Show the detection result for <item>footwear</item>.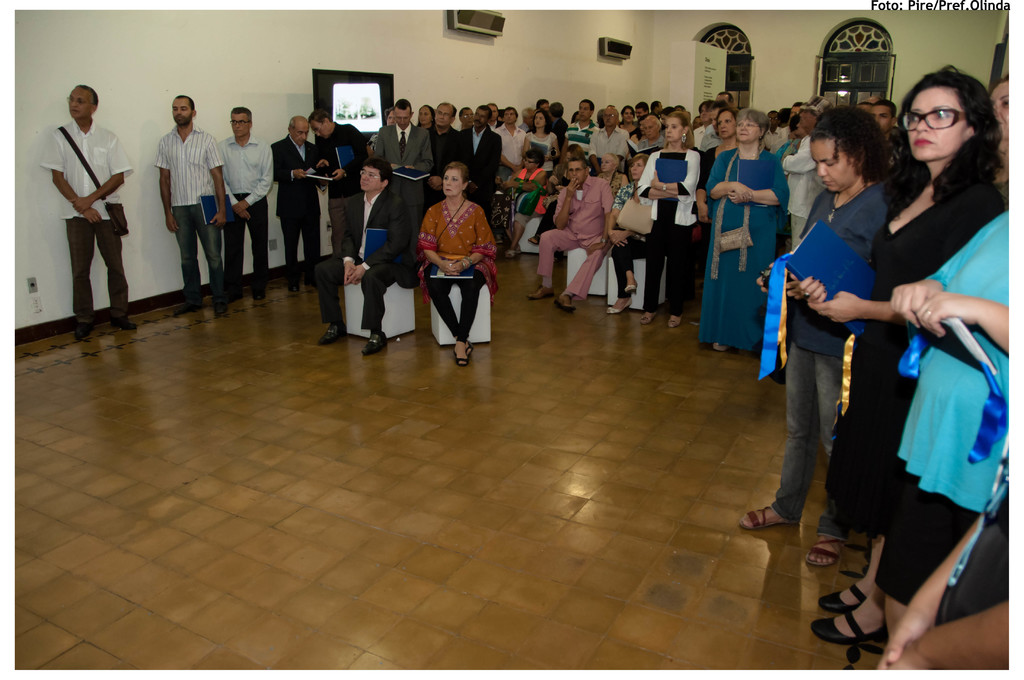
BBox(527, 239, 537, 247).
